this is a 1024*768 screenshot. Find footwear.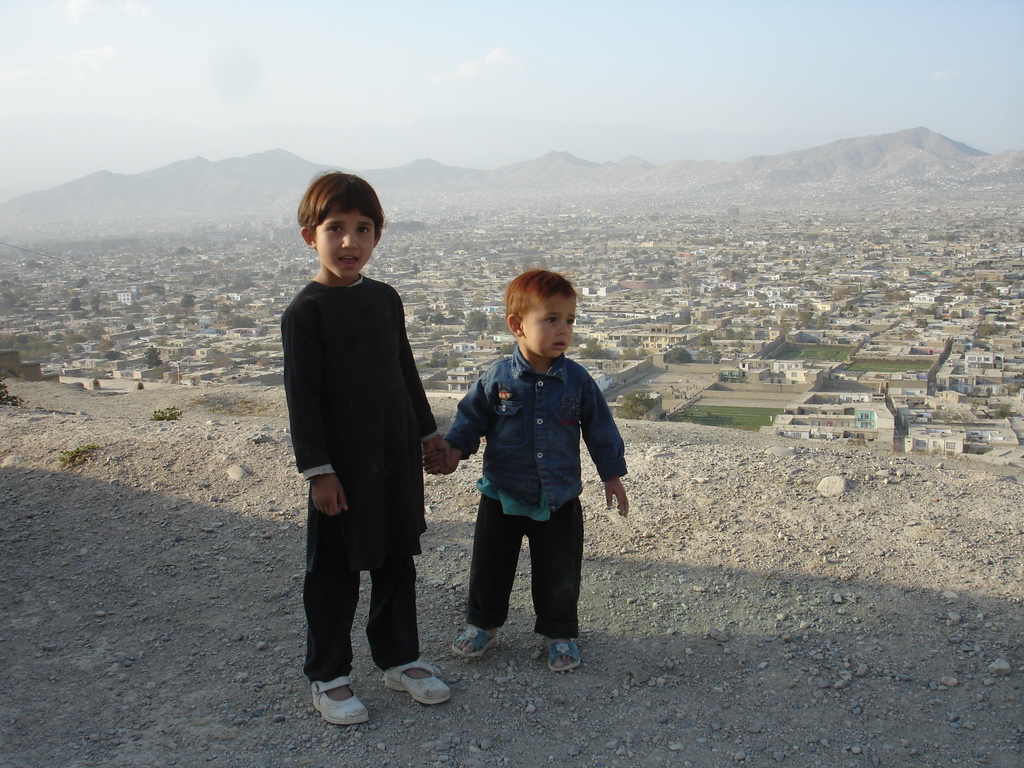
Bounding box: pyautogui.locateOnScreen(451, 623, 493, 656).
